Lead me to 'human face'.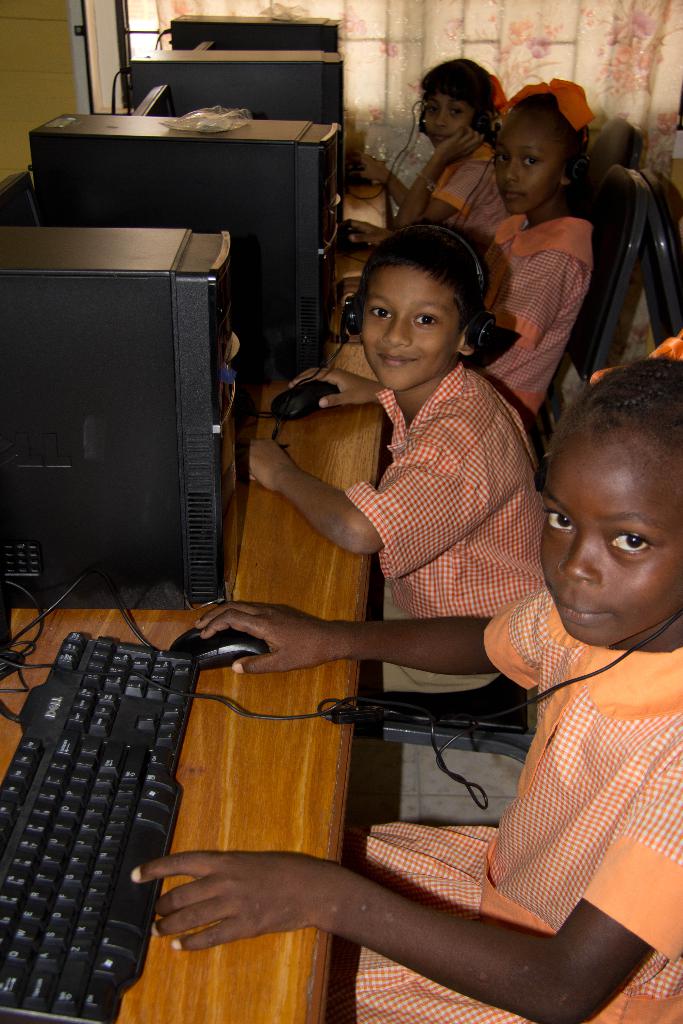
Lead to l=362, t=259, r=460, b=387.
